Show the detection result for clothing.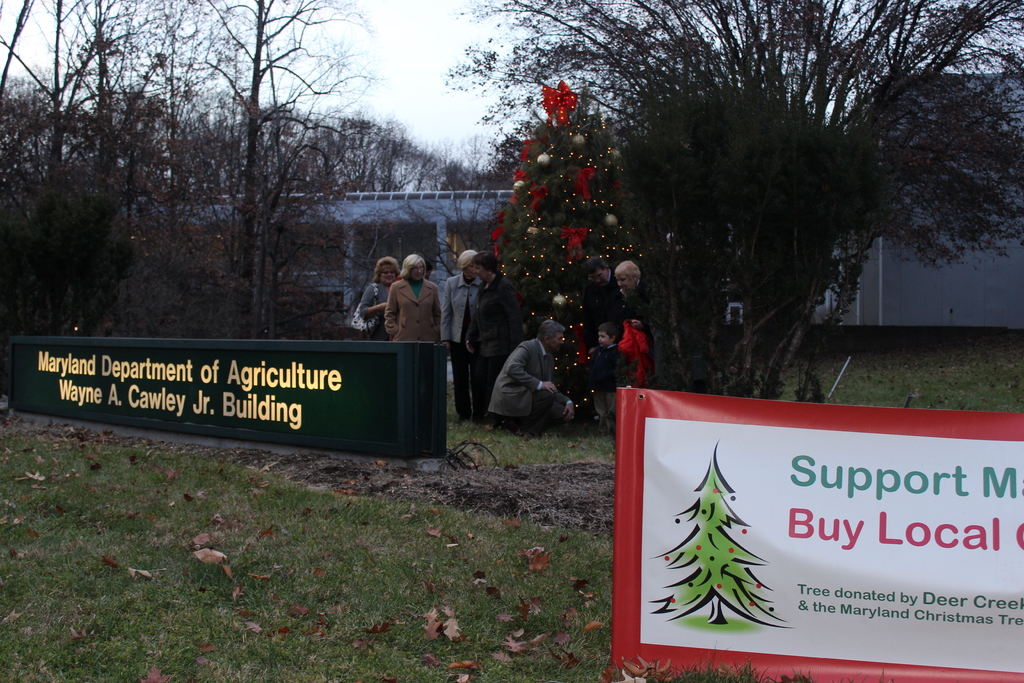
<box>593,347,632,419</box>.
